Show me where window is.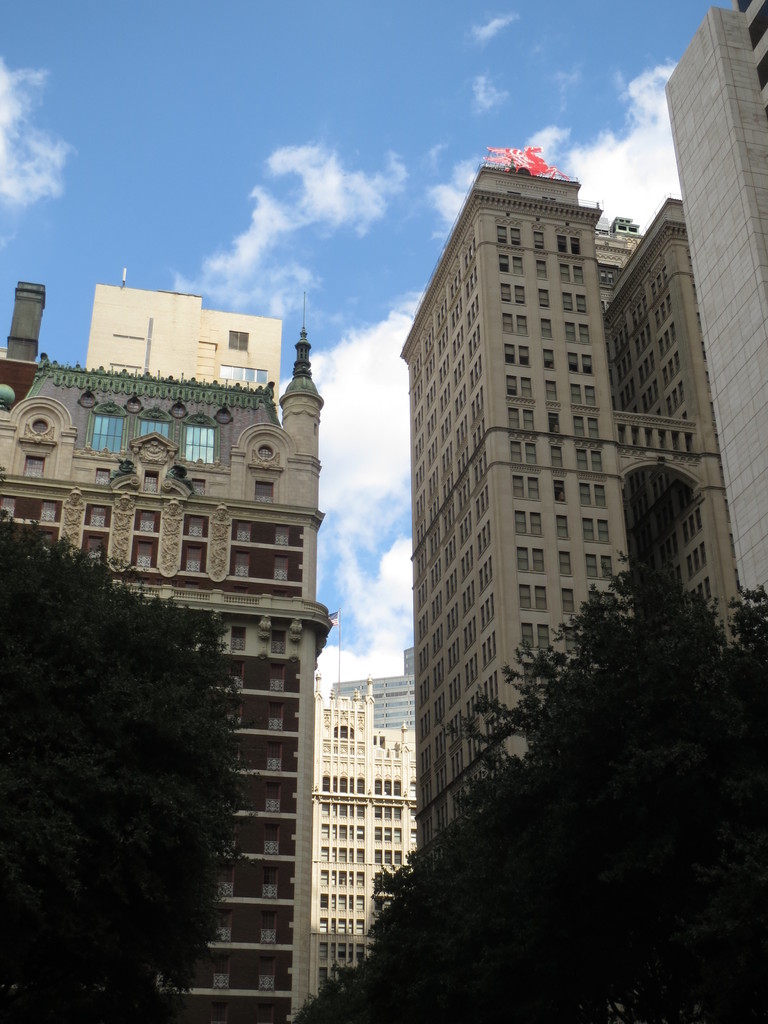
window is at bbox(538, 623, 548, 648).
